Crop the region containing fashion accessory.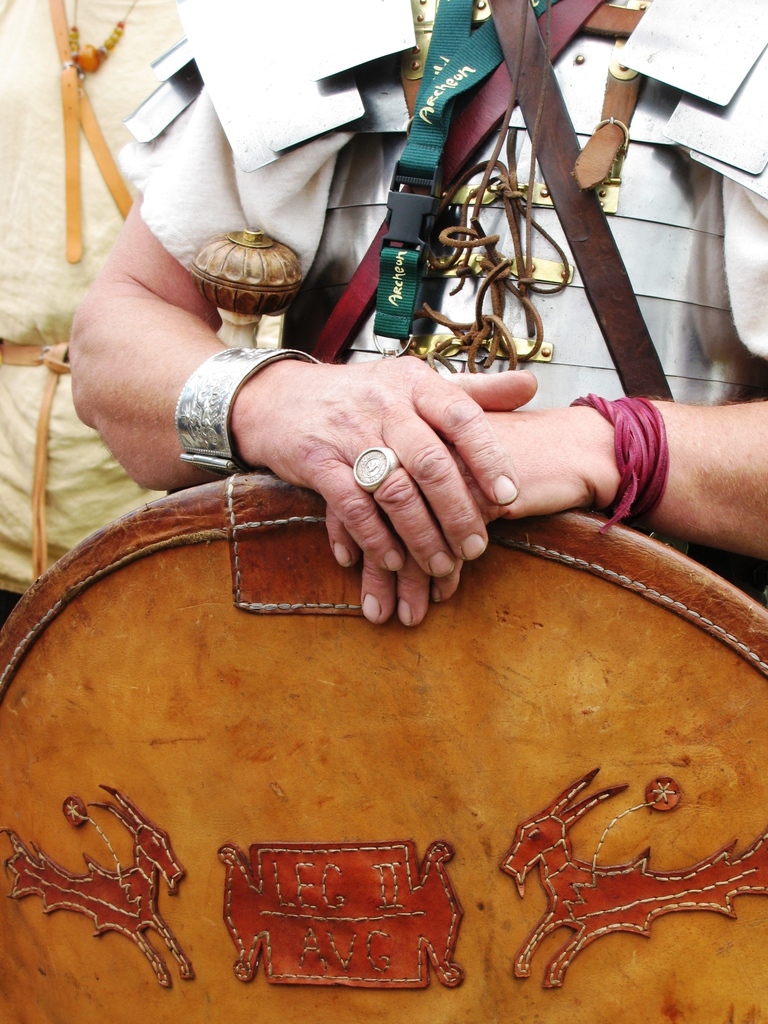
Crop region: bbox(350, 444, 403, 493).
